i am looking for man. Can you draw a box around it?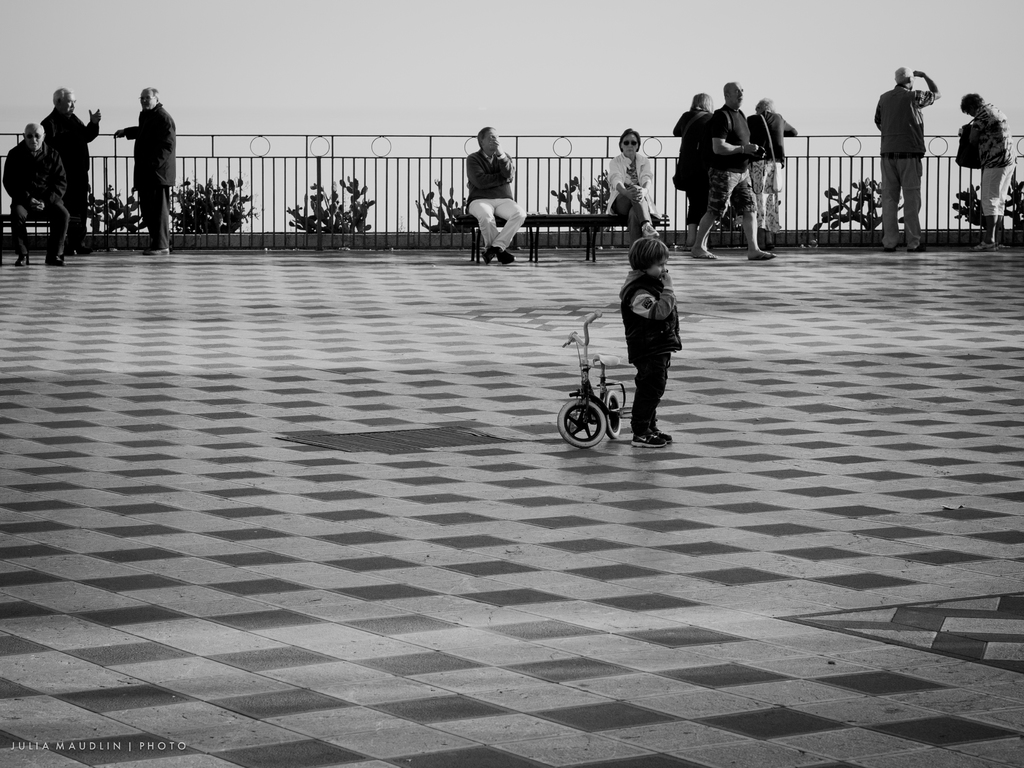
Sure, the bounding box is l=3, t=122, r=68, b=264.
